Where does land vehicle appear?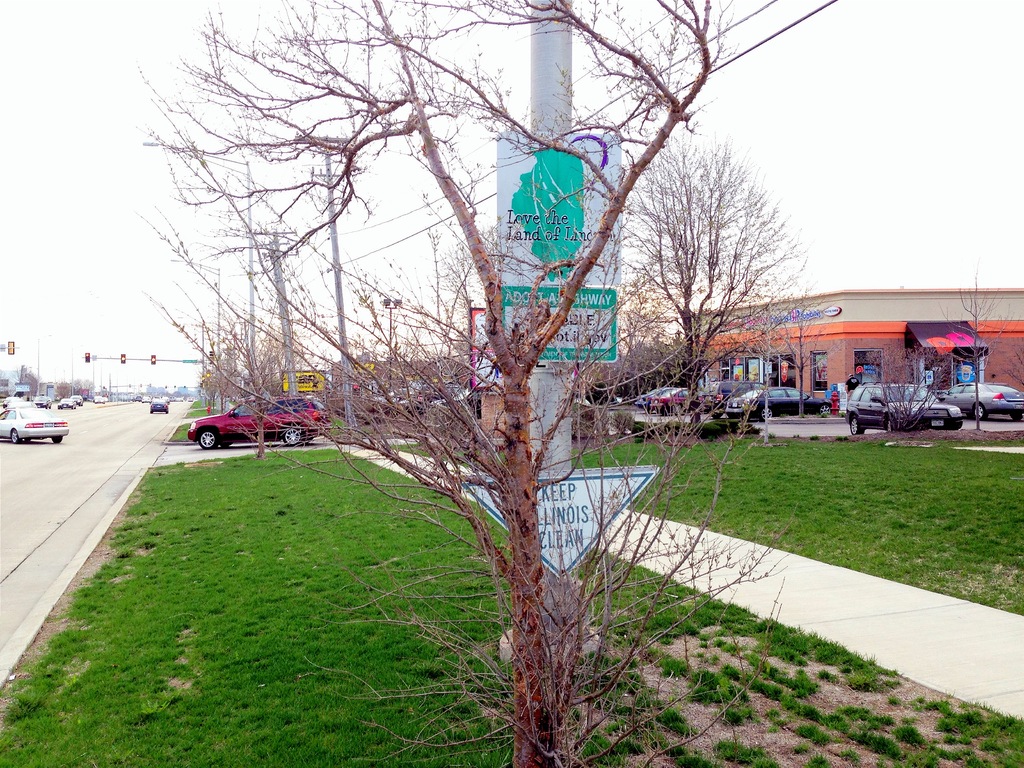
Appears at {"x1": 33, "y1": 392, "x2": 54, "y2": 407}.
